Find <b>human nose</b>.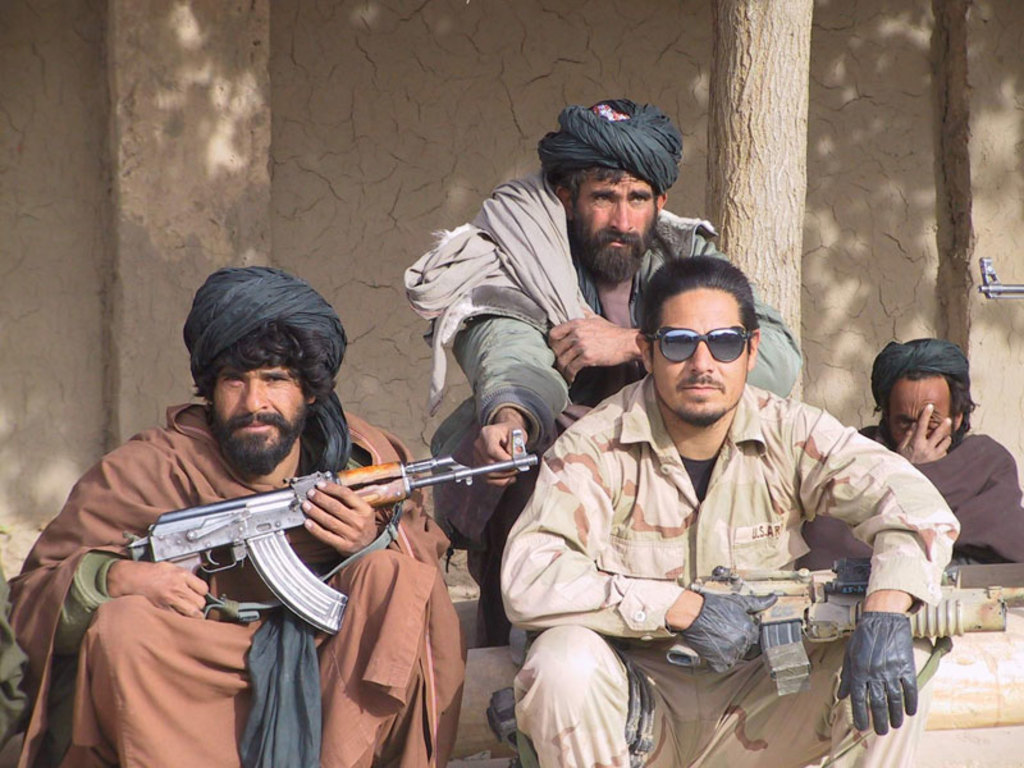
{"x1": 608, "y1": 195, "x2": 635, "y2": 229}.
